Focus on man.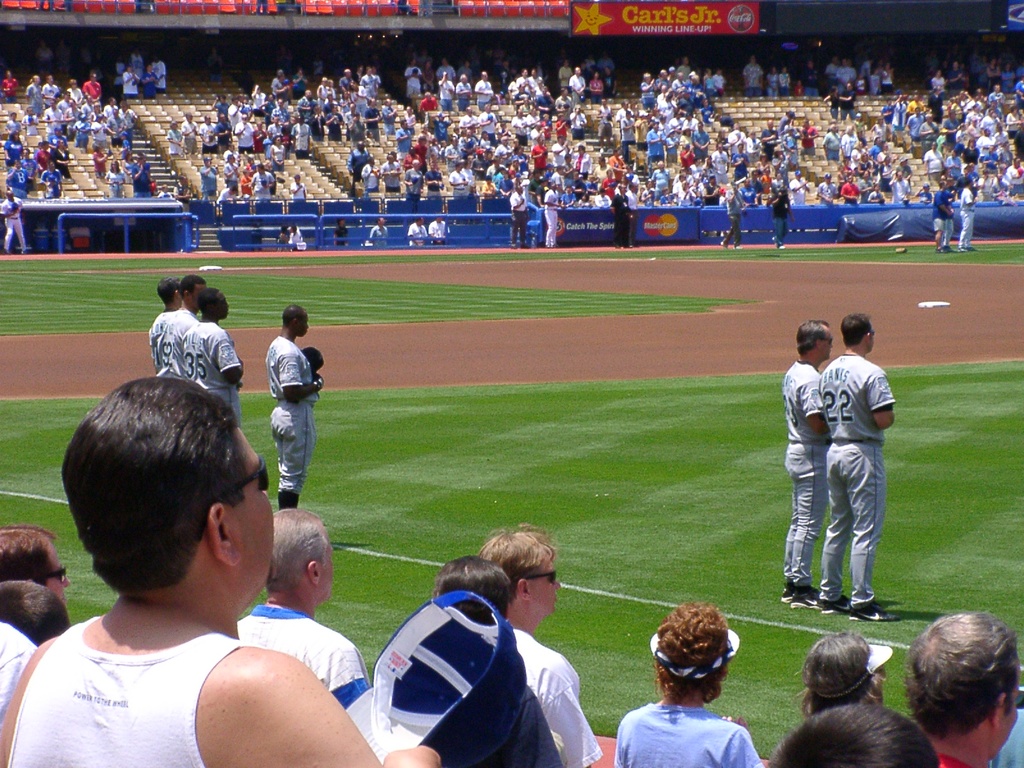
Focused at (x1=902, y1=611, x2=1023, y2=767).
